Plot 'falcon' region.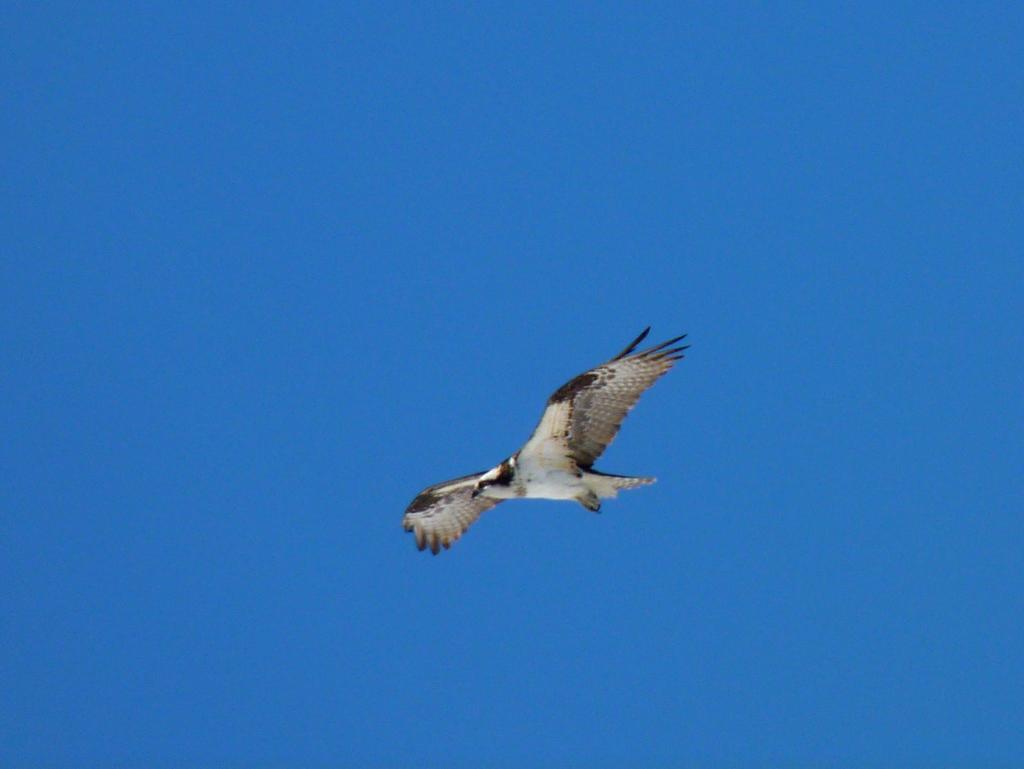
Plotted at <region>397, 316, 696, 559</region>.
